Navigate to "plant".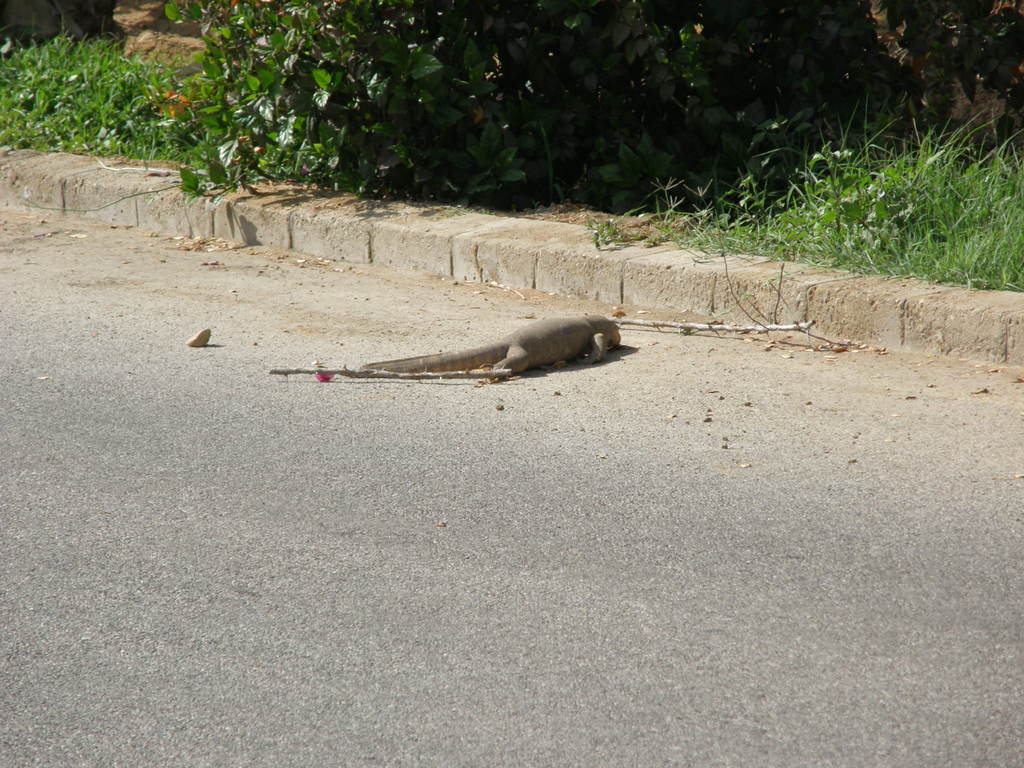
Navigation target: 159/0/712/205.
